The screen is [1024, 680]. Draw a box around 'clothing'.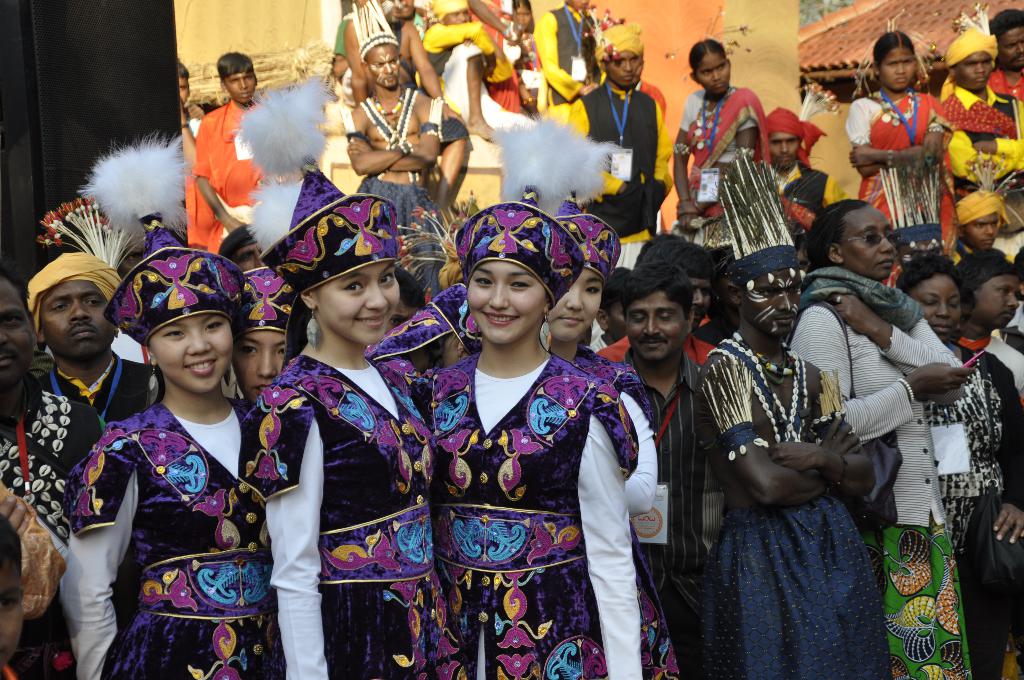
bbox(351, 86, 445, 293).
